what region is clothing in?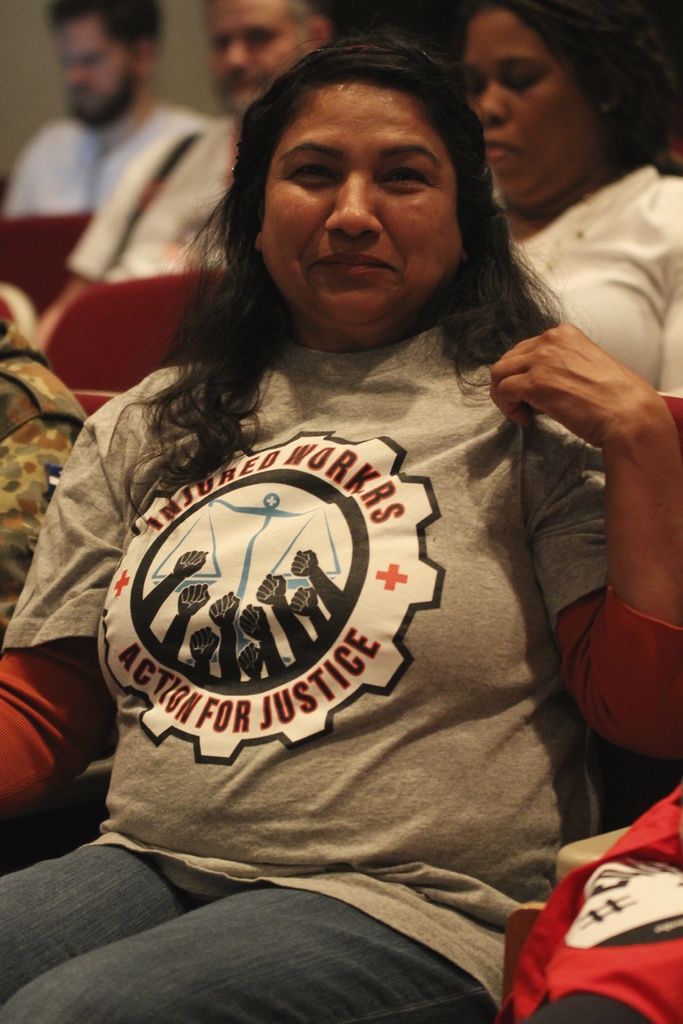
pyautogui.locateOnScreen(0, 295, 117, 810).
